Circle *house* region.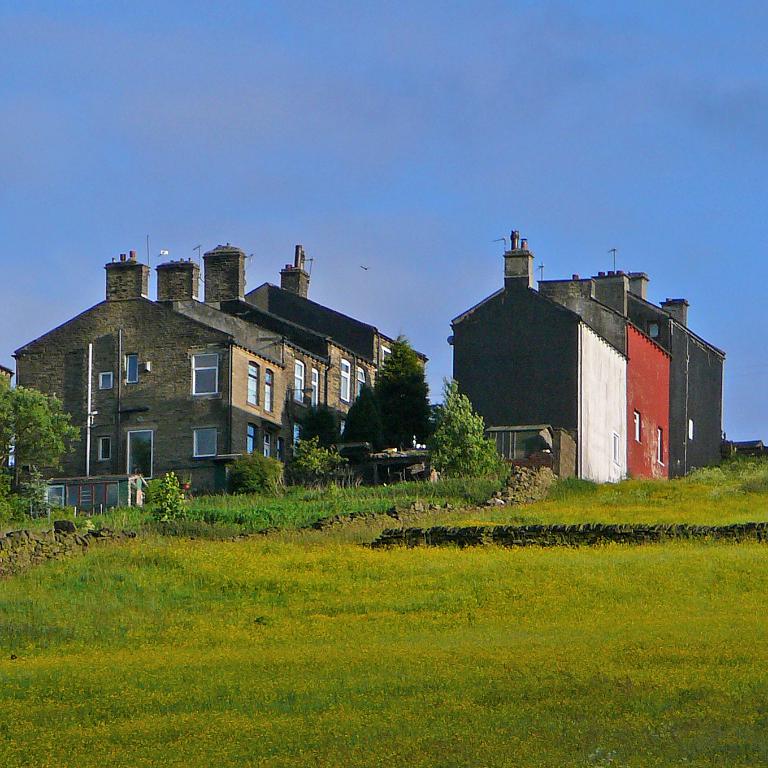
Region: (2, 240, 424, 546).
